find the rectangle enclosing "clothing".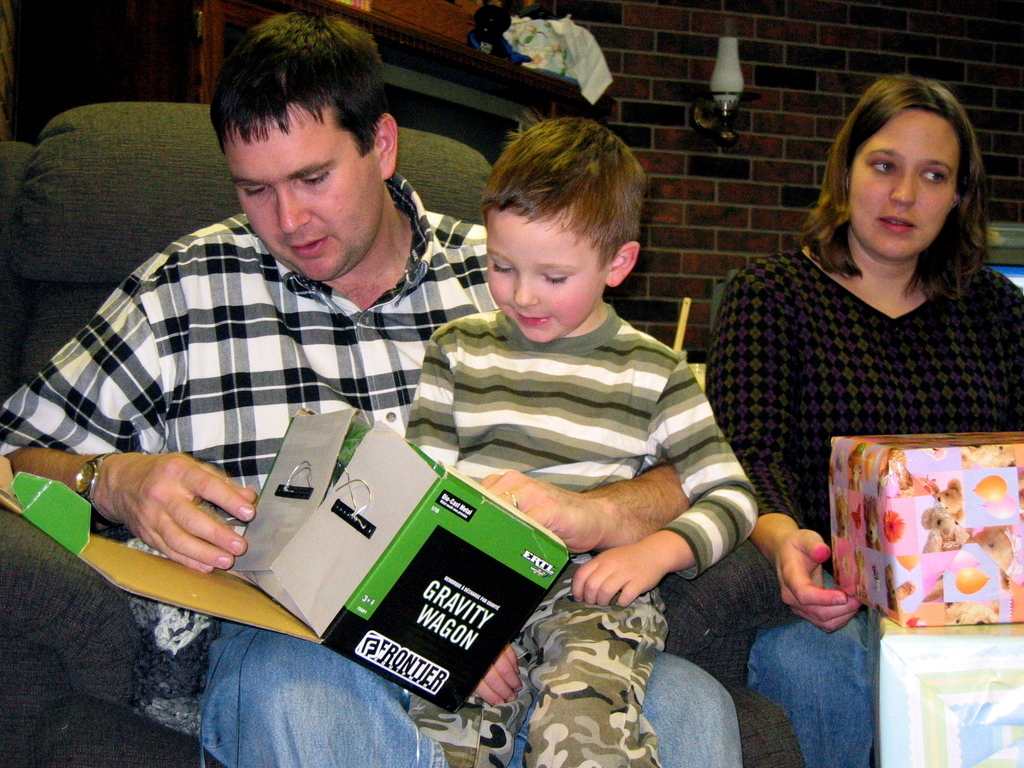
0/168/501/536.
